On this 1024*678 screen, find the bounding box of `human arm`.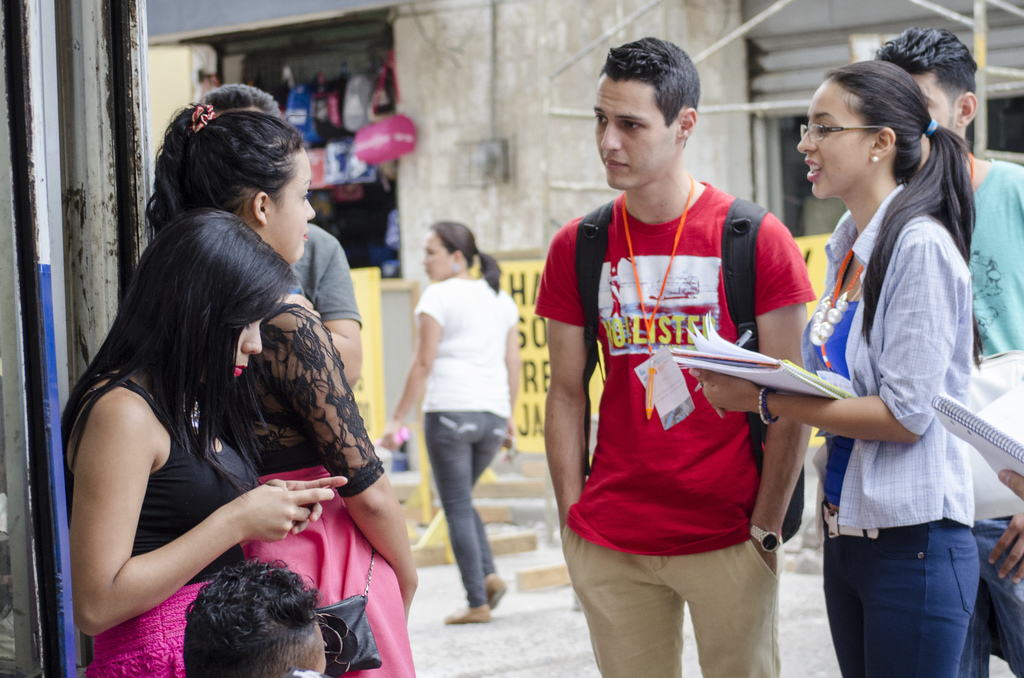
Bounding box: locate(985, 464, 1023, 590).
